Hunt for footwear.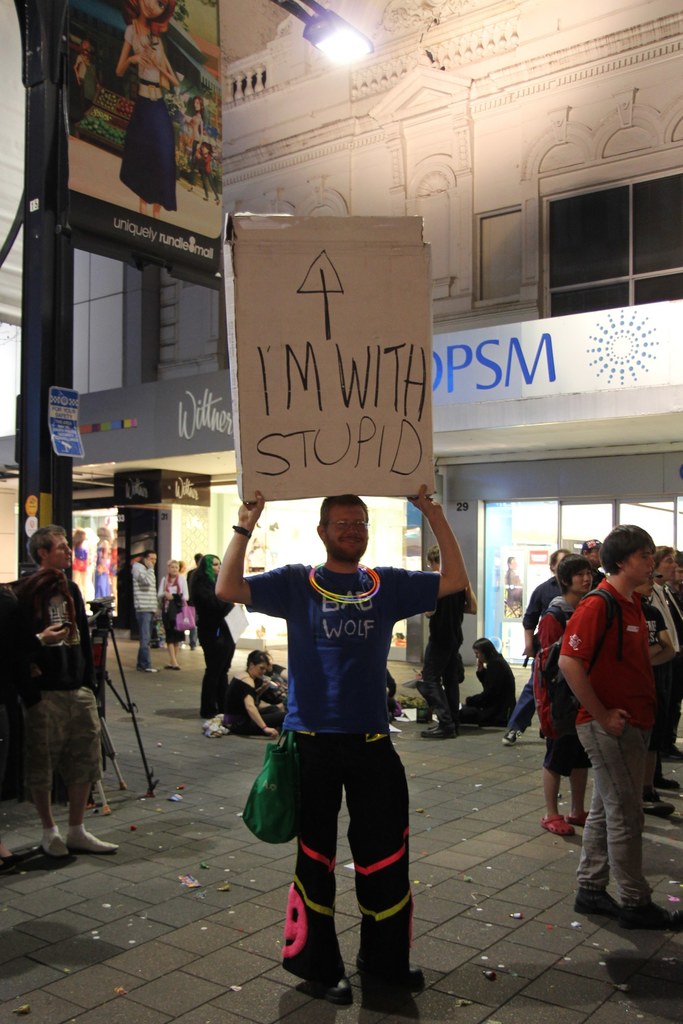
Hunted down at pyautogui.locateOnScreen(142, 666, 161, 675).
